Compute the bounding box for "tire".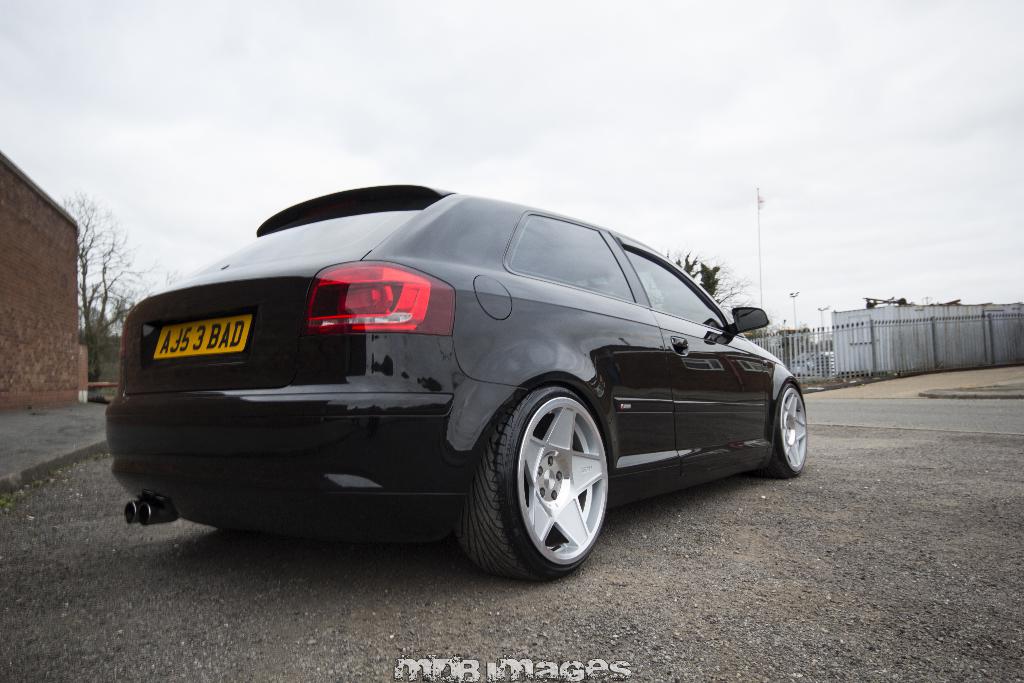
(x1=464, y1=347, x2=612, y2=578).
